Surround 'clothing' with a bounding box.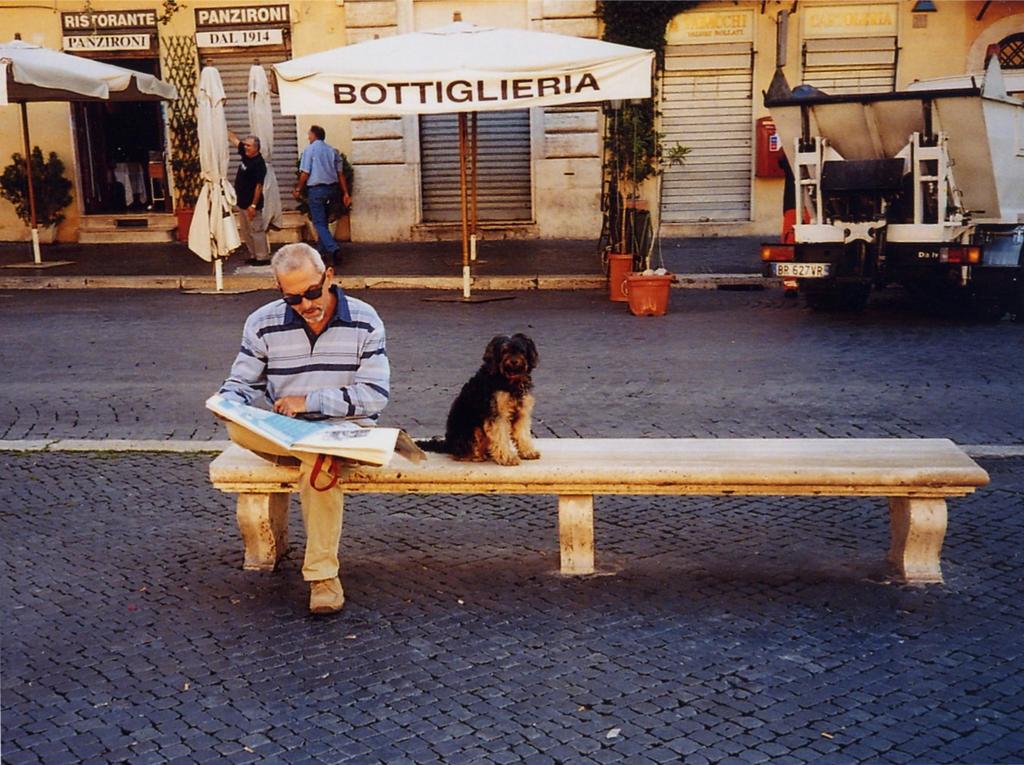
(215,285,393,583).
